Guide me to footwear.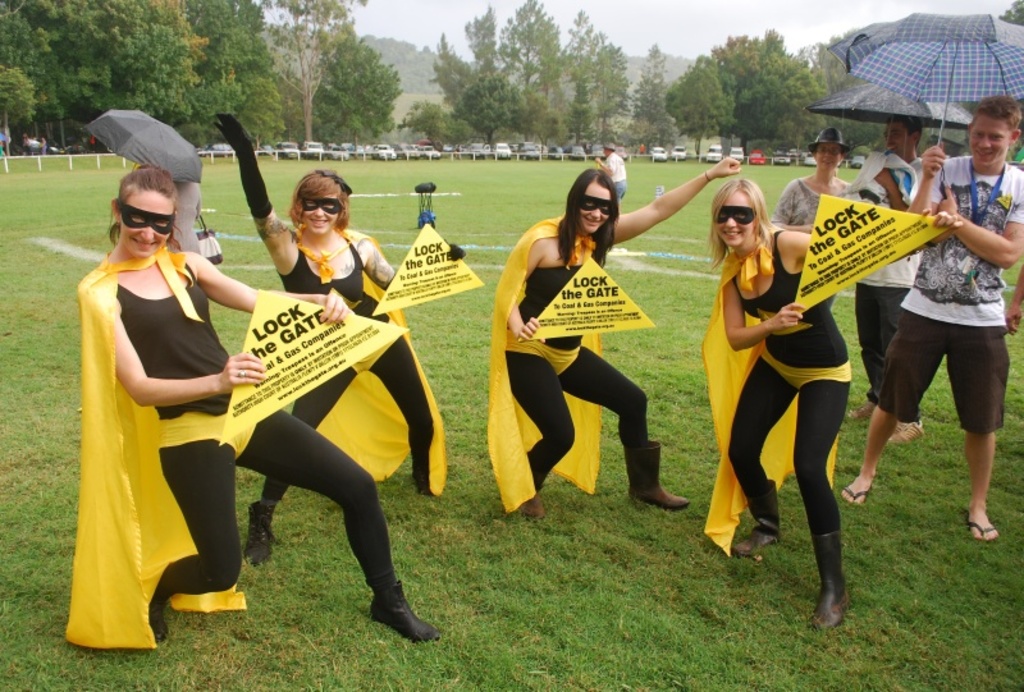
Guidance: {"x1": 887, "y1": 421, "x2": 924, "y2": 450}.
